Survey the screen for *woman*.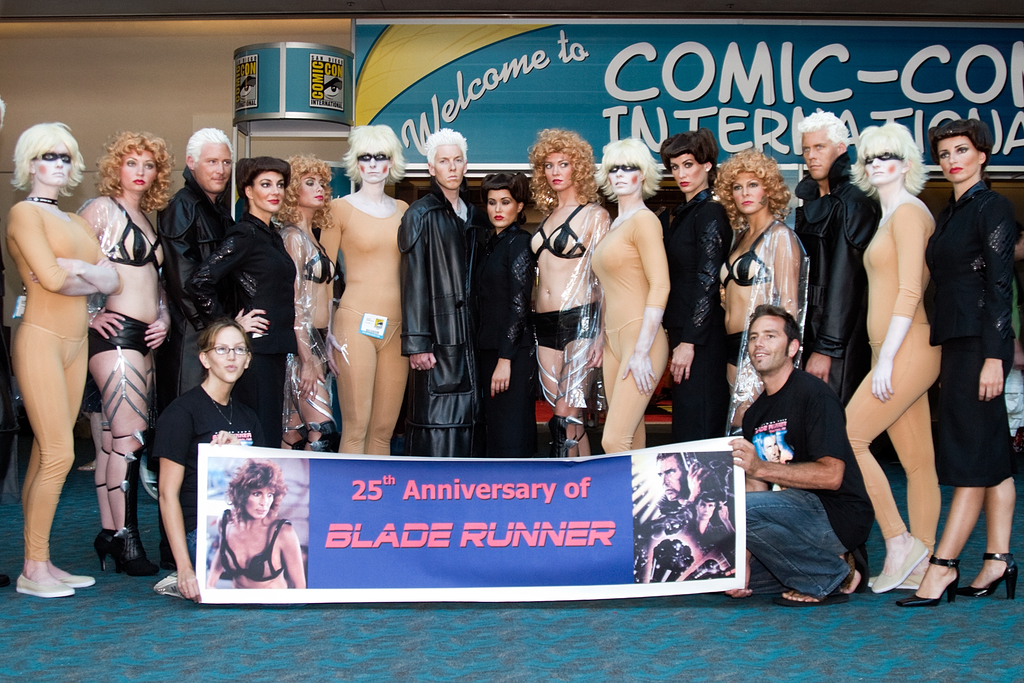
Survey found: [655, 131, 726, 445].
